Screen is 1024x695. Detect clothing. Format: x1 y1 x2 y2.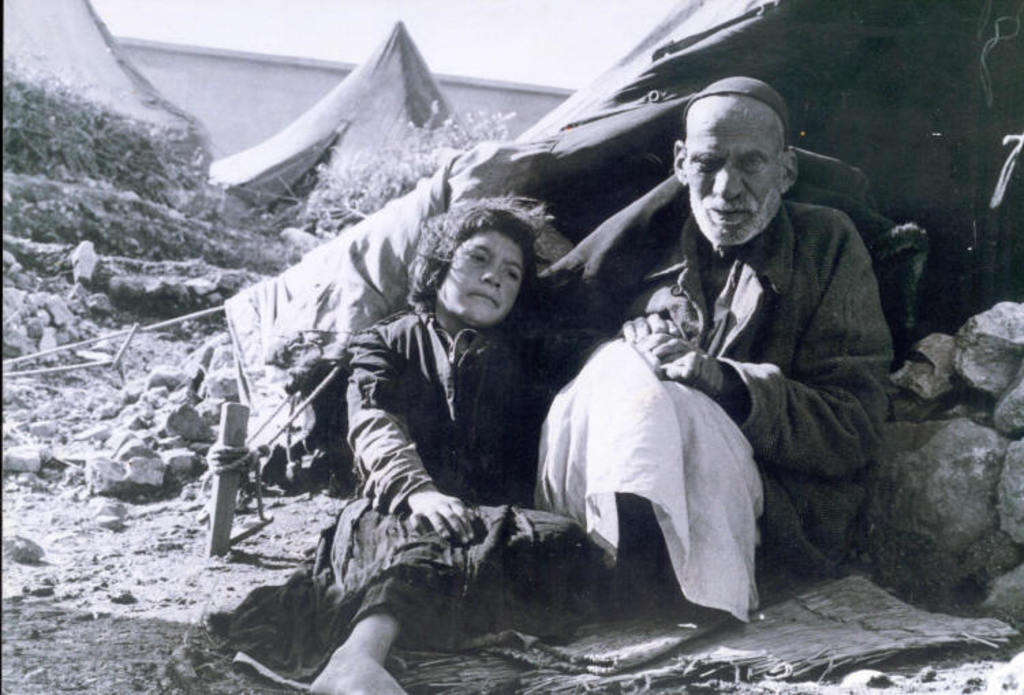
214 304 584 691.
